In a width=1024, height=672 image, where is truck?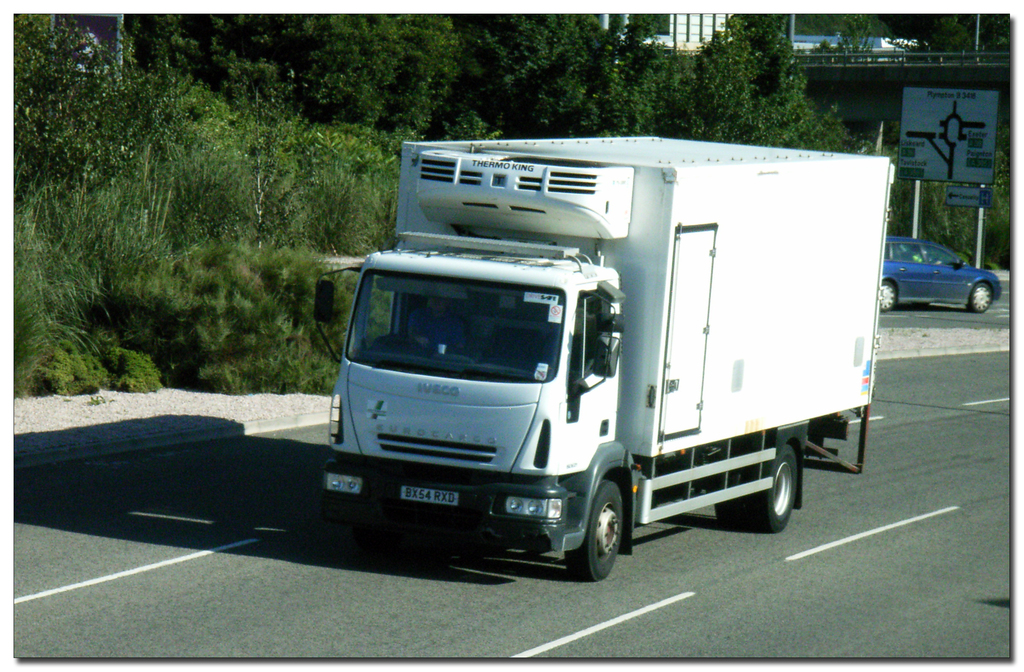
[301, 136, 900, 579].
